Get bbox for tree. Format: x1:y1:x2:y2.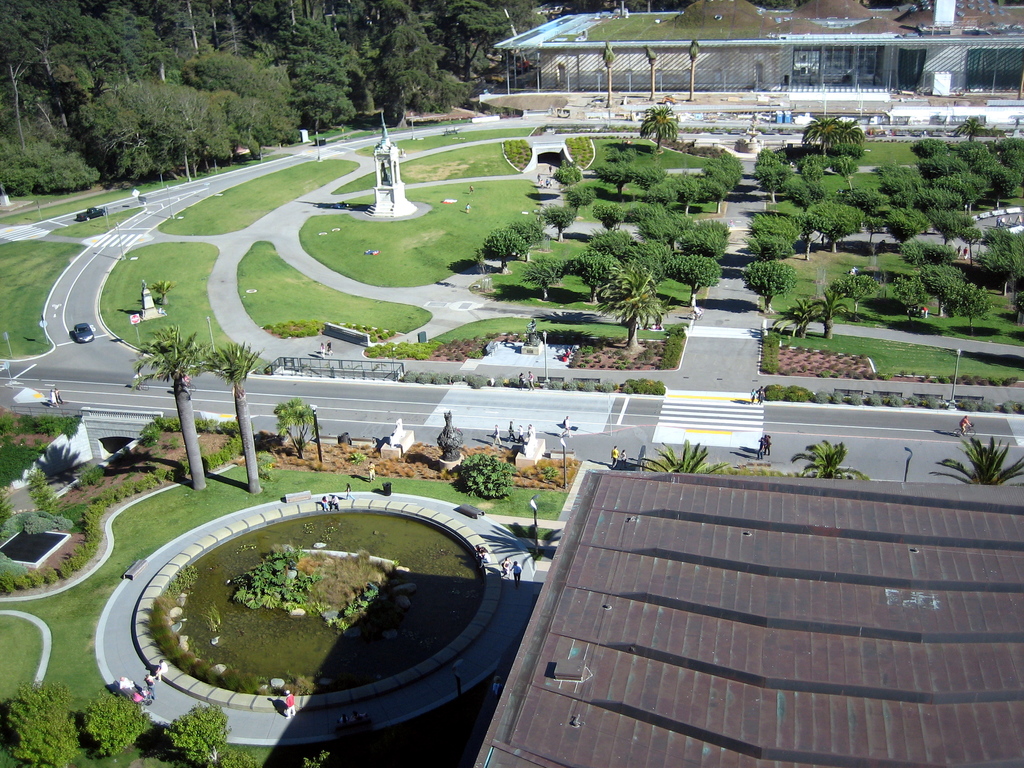
680:147:739:211.
